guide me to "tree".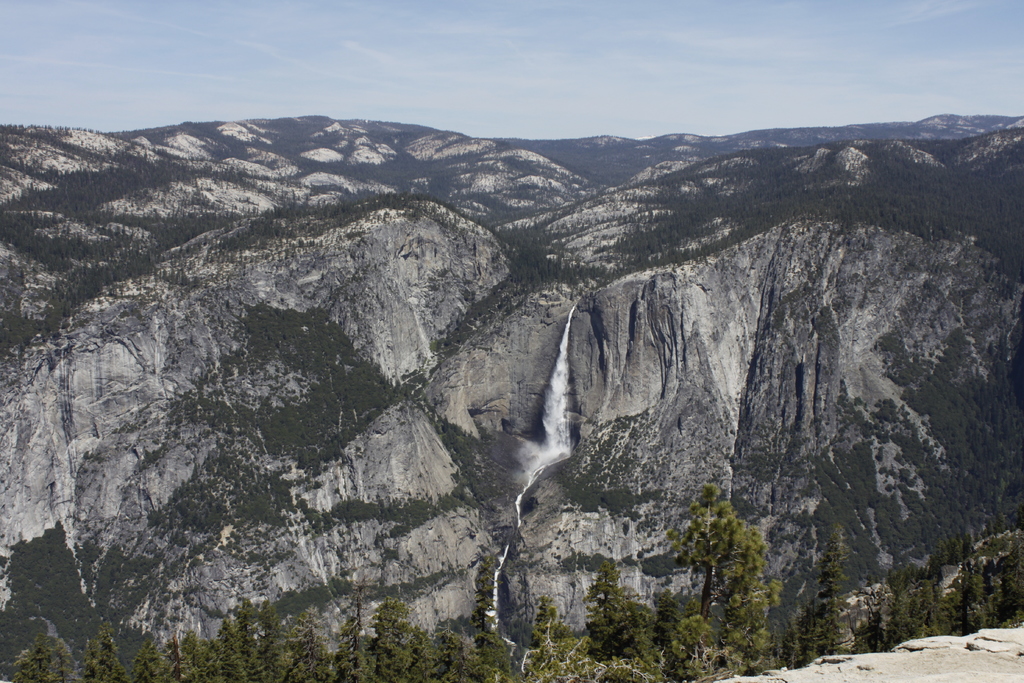
Guidance: (left=366, top=597, right=432, bottom=682).
